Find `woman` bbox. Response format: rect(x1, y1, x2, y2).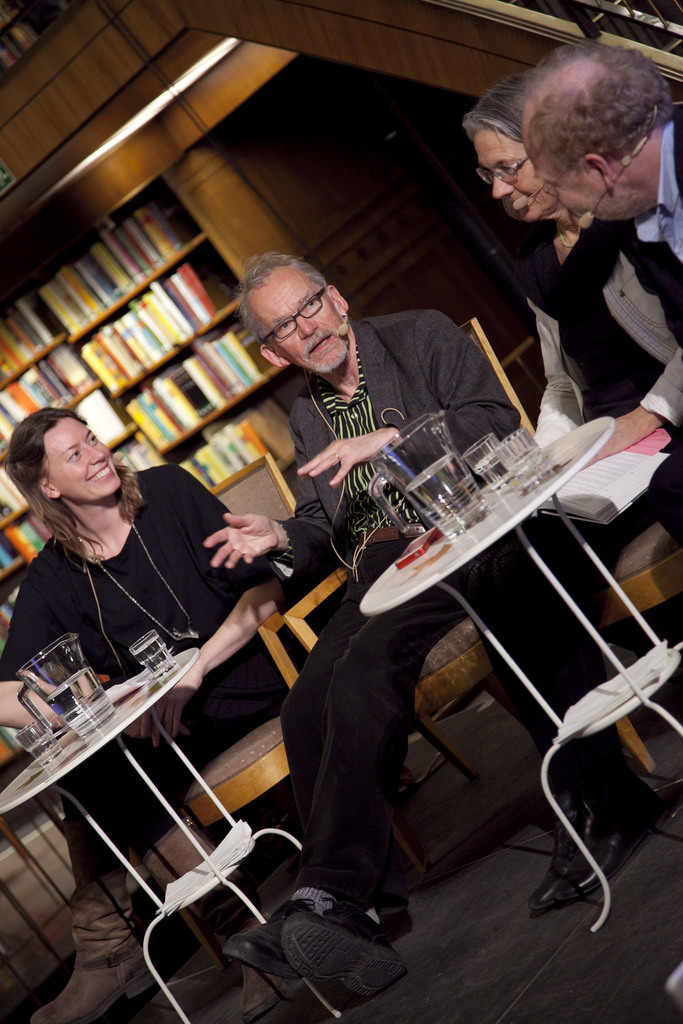
rect(463, 72, 682, 560).
